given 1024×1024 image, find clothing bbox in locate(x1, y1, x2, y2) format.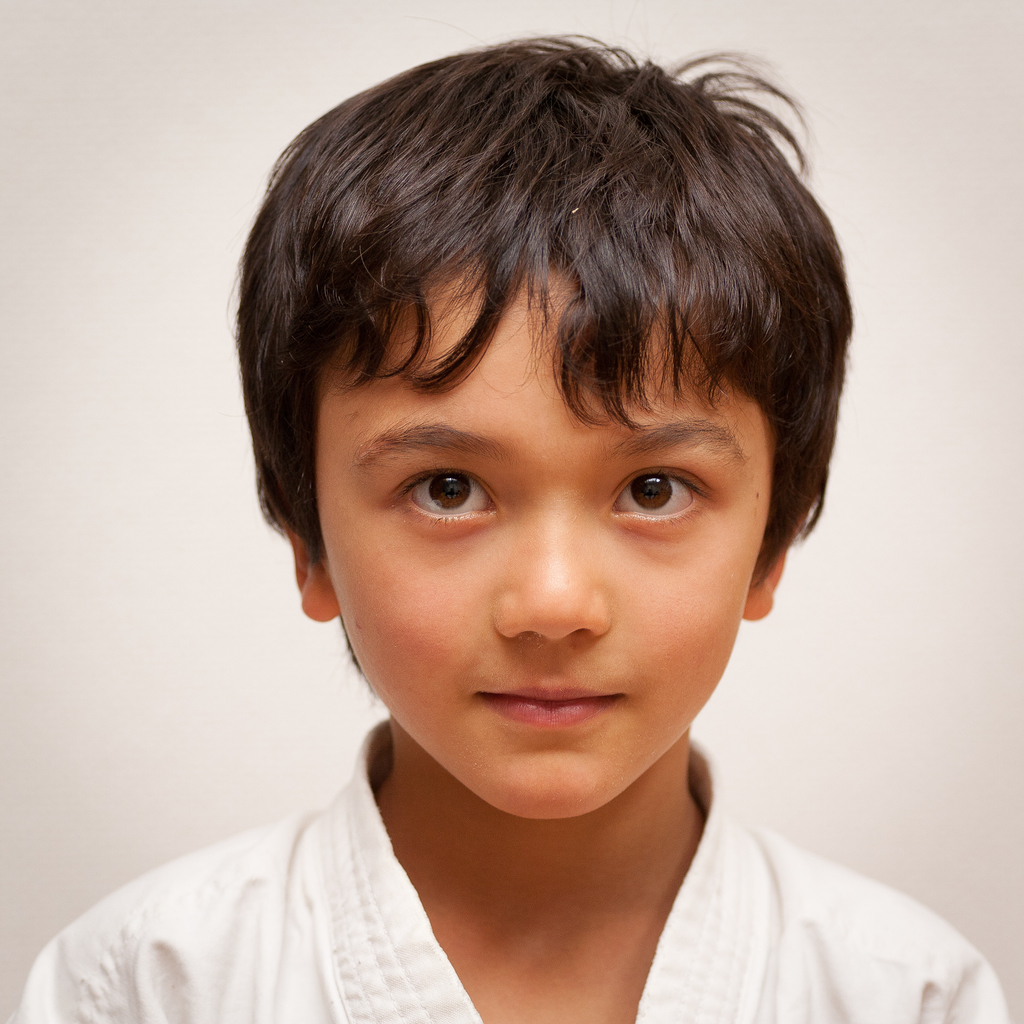
locate(4, 733, 1016, 1023).
